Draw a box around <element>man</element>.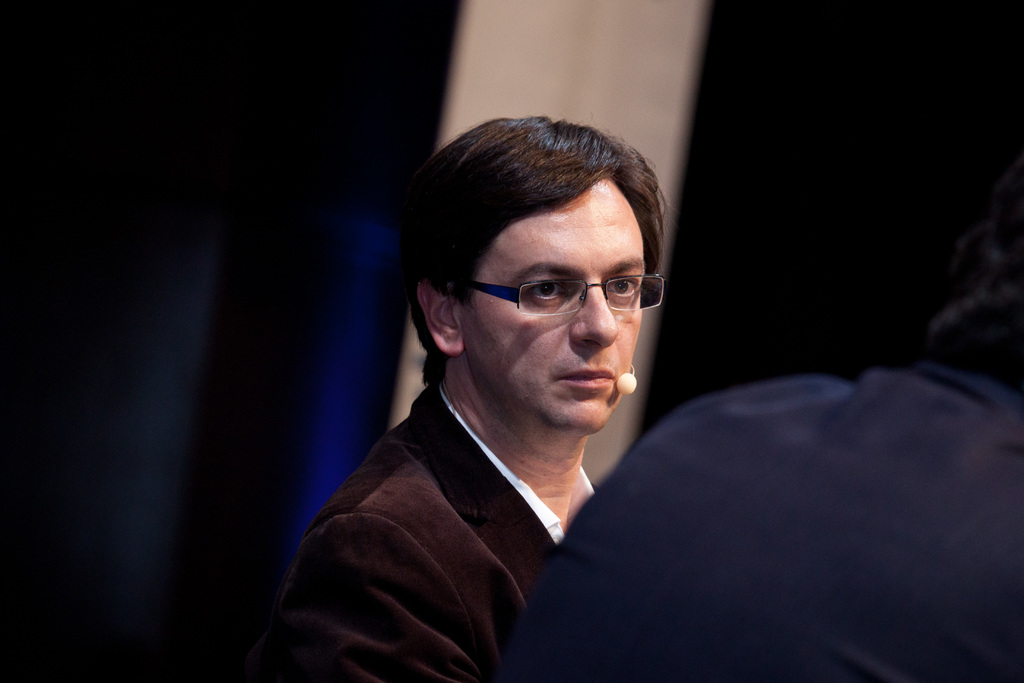
234,129,771,682.
